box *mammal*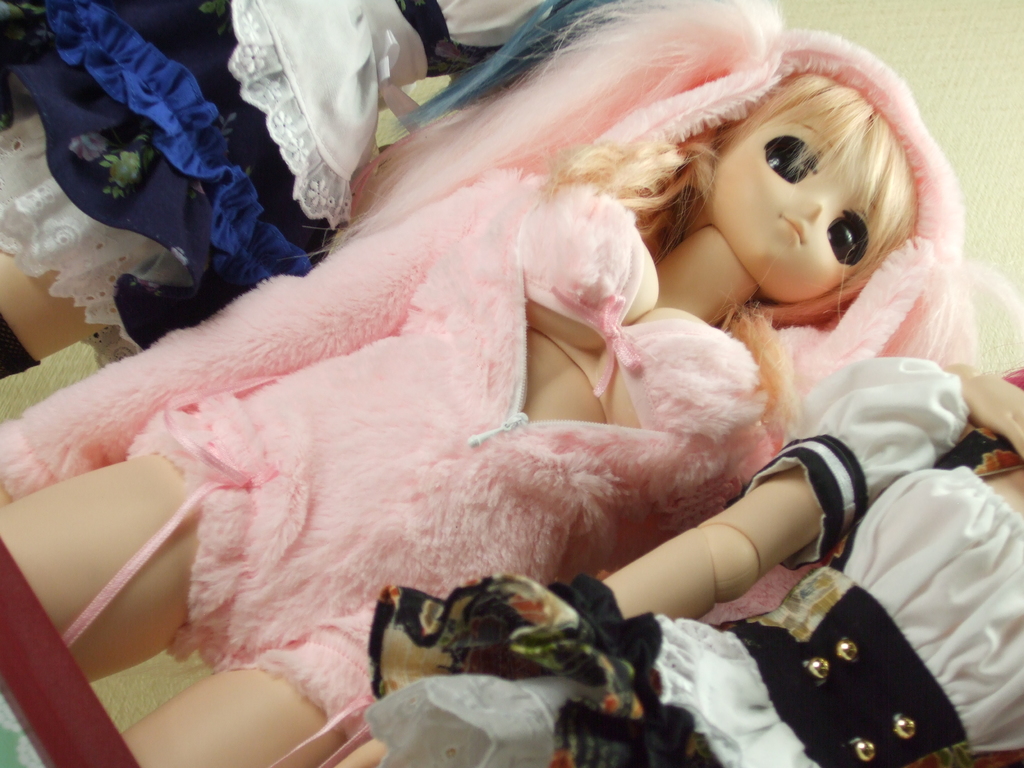
x1=332, y1=356, x2=1023, y2=767
